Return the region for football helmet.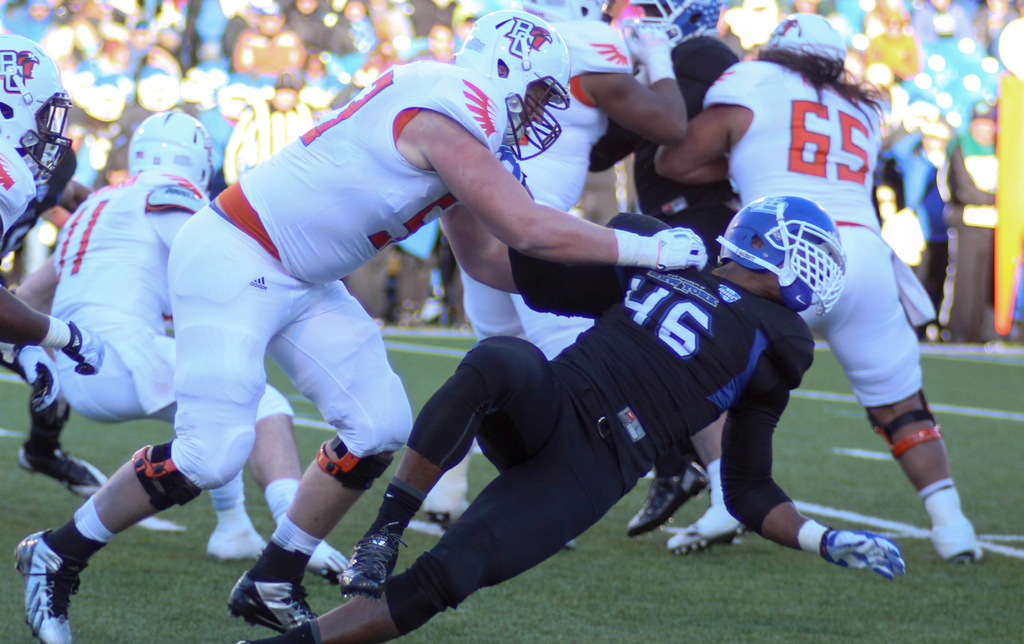
767:6:861:70.
